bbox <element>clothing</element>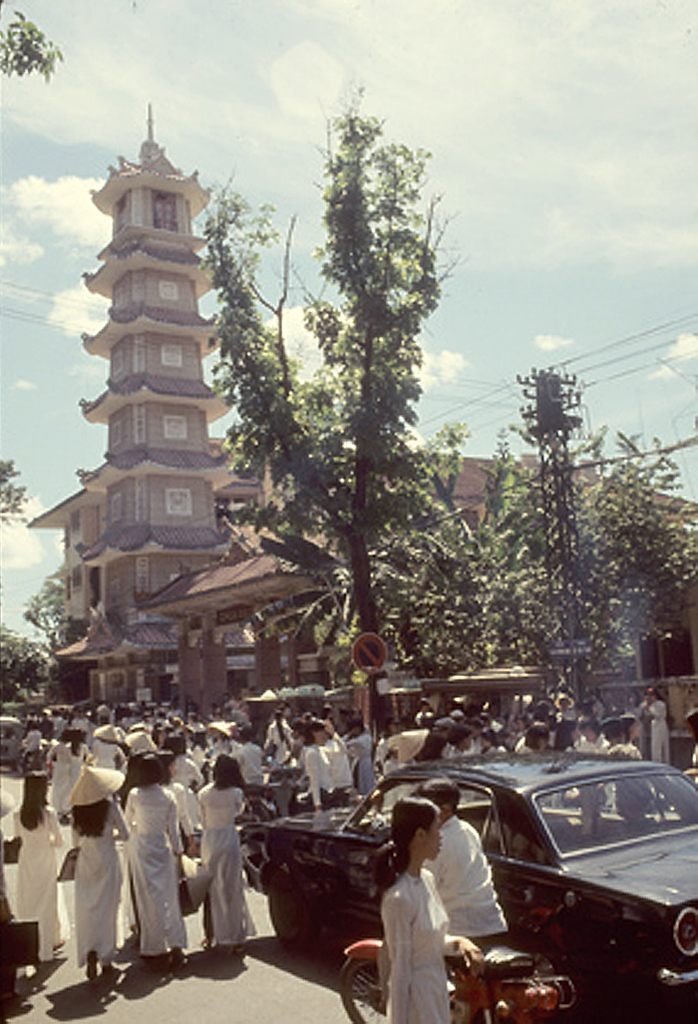
x1=646, y1=687, x2=671, y2=760
